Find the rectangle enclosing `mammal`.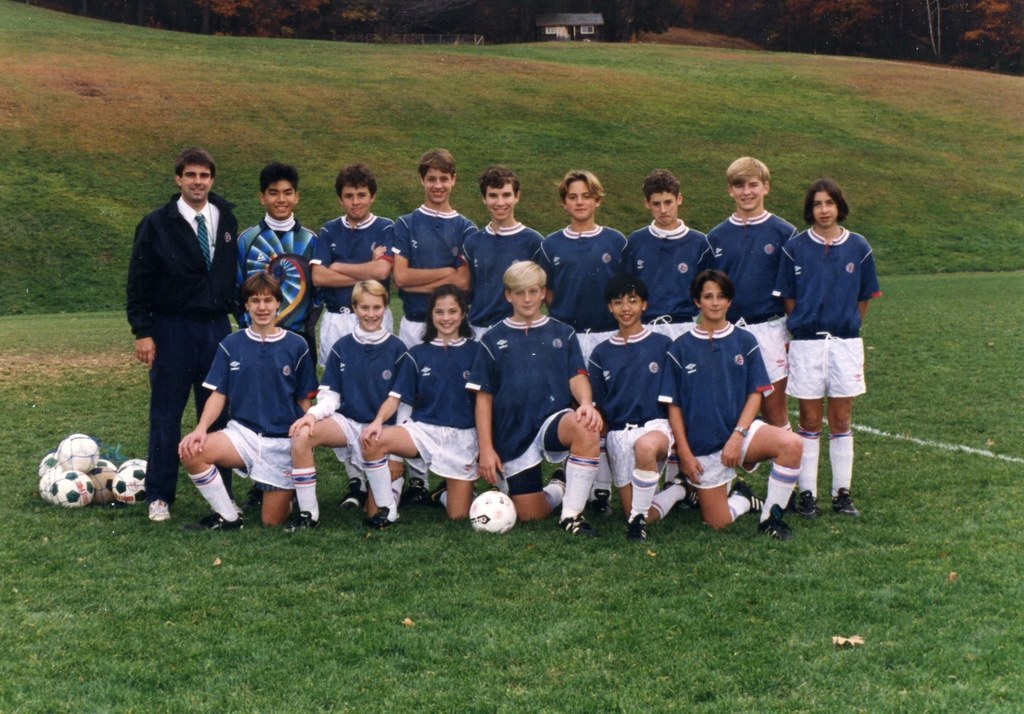
box=[365, 284, 481, 524].
